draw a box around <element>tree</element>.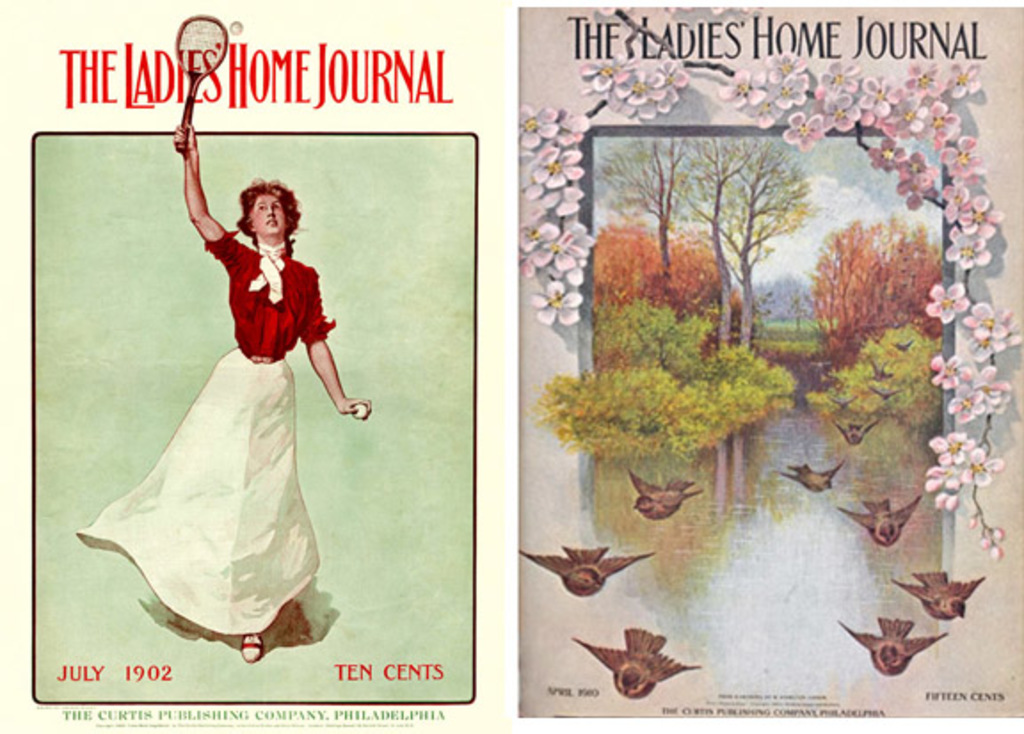
{"left": 668, "top": 123, "right": 764, "bottom": 354}.
